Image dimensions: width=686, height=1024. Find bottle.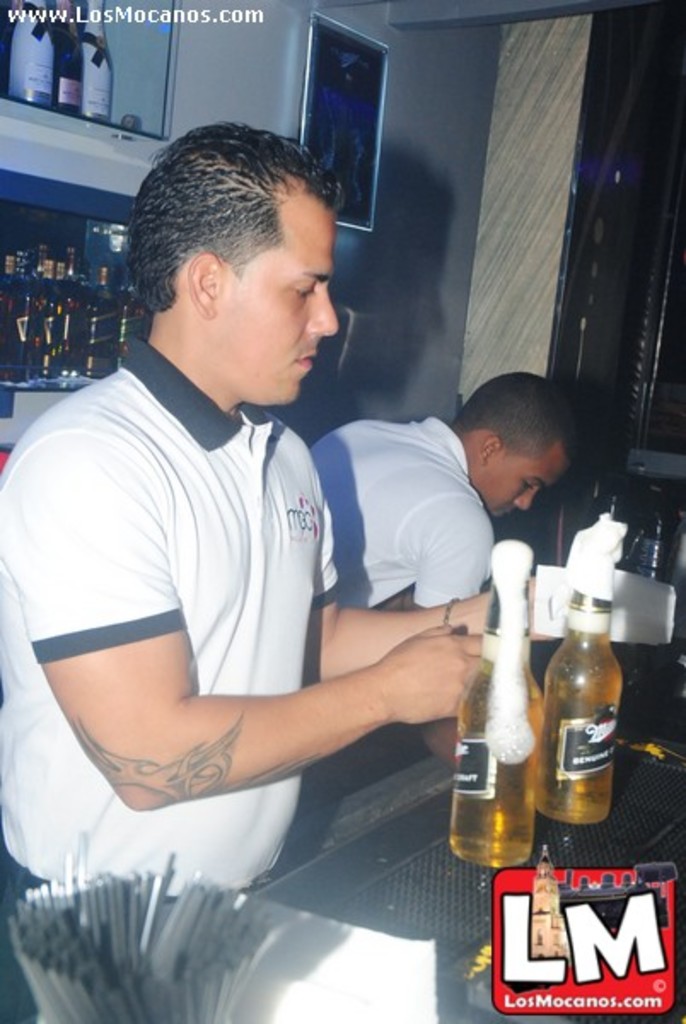
region(539, 503, 626, 826).
